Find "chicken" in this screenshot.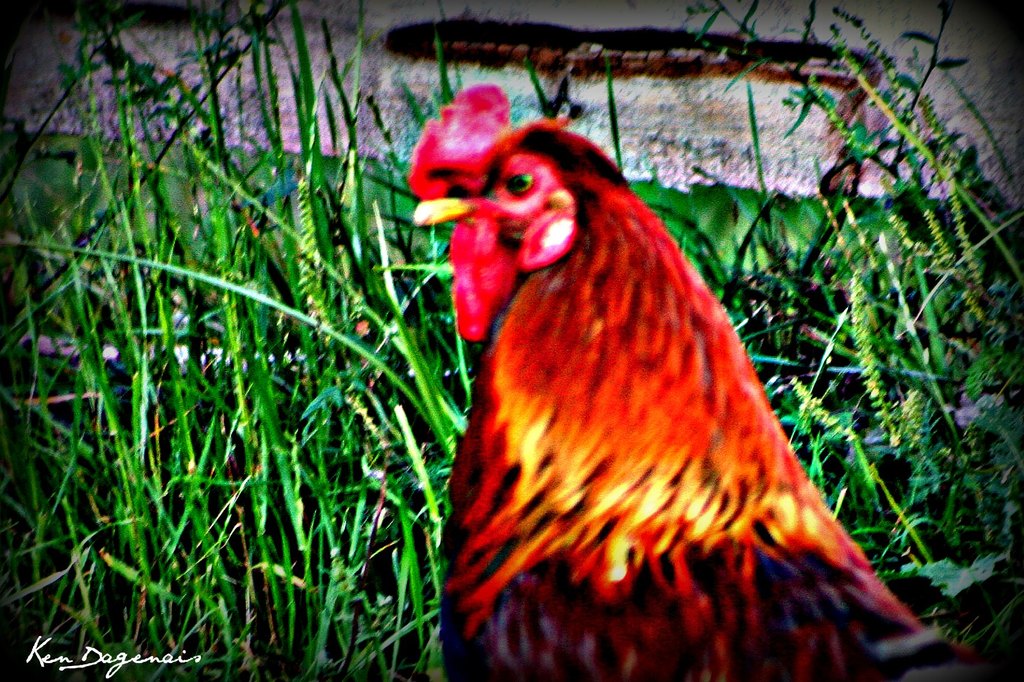
The bounding box for "chicken" is [left=410, top=50, right=954, bottom=661].
